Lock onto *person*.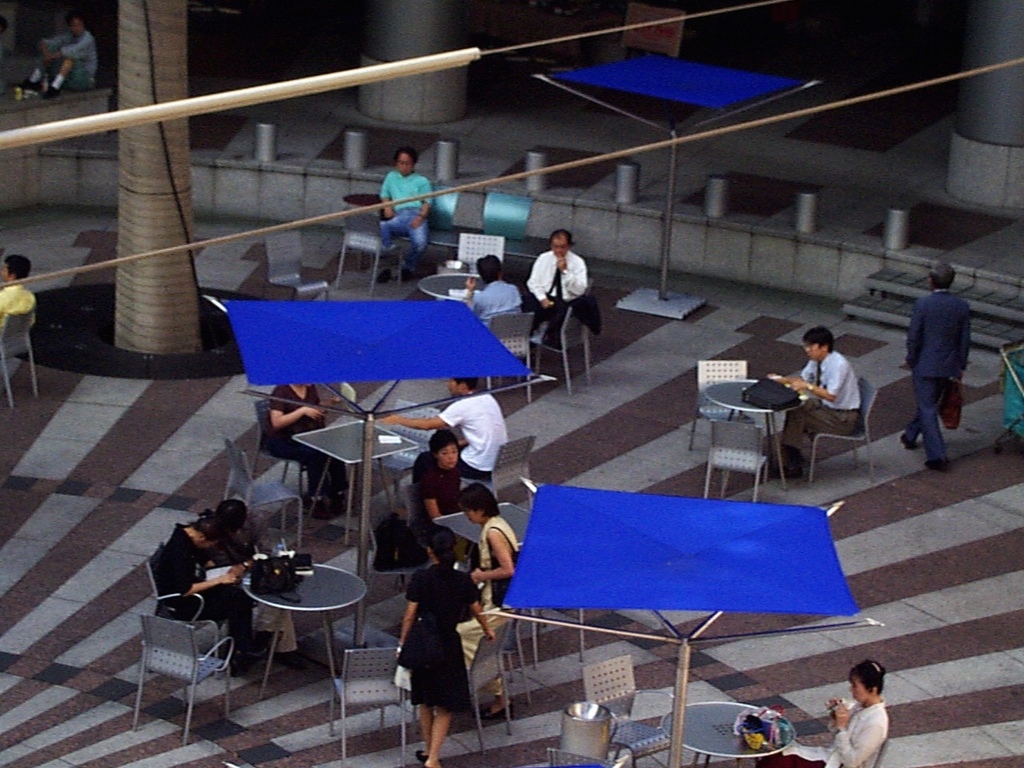
Locked: 381:138:431:262.
